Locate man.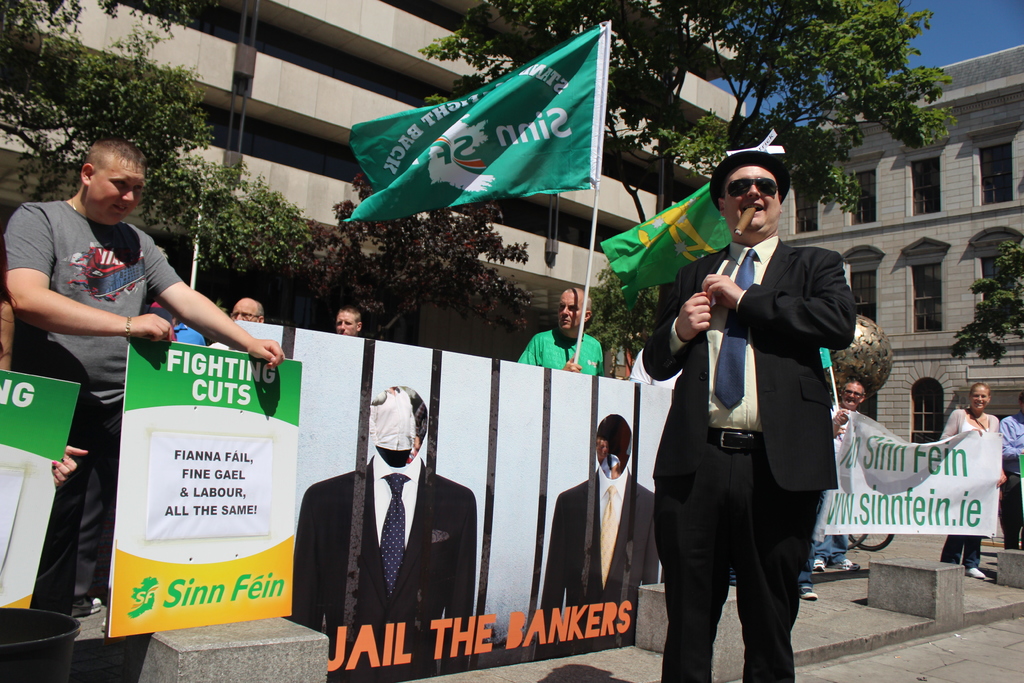
Bounding box: 811, 384, 867, 574.
